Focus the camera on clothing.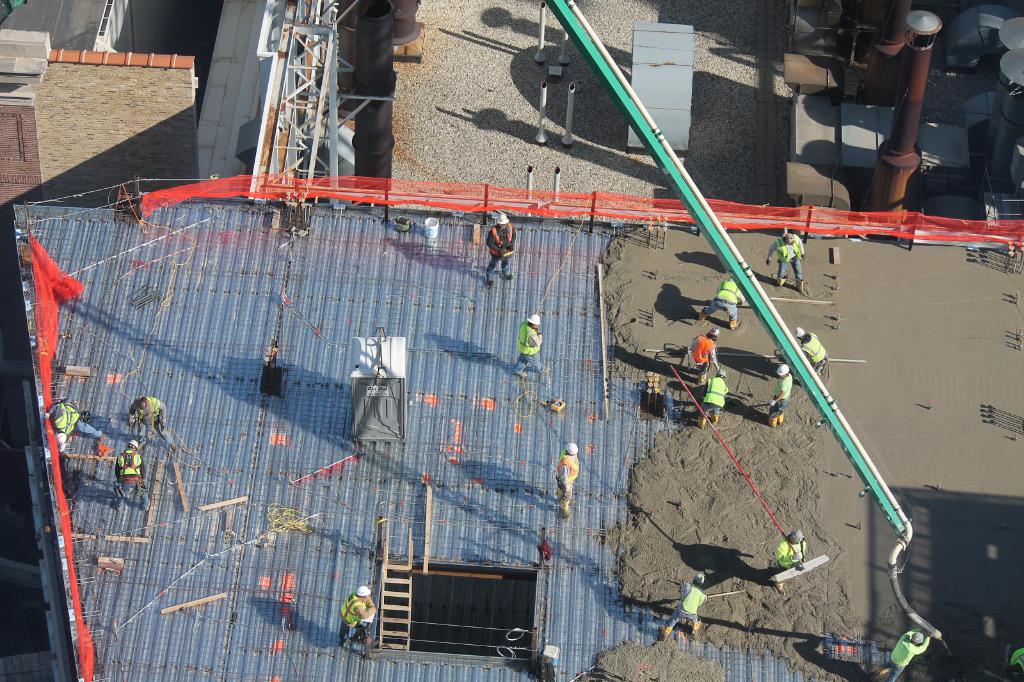
Focus region: {"x1": 655, "y1": 577, "x2": 717, "y2": 649}.
